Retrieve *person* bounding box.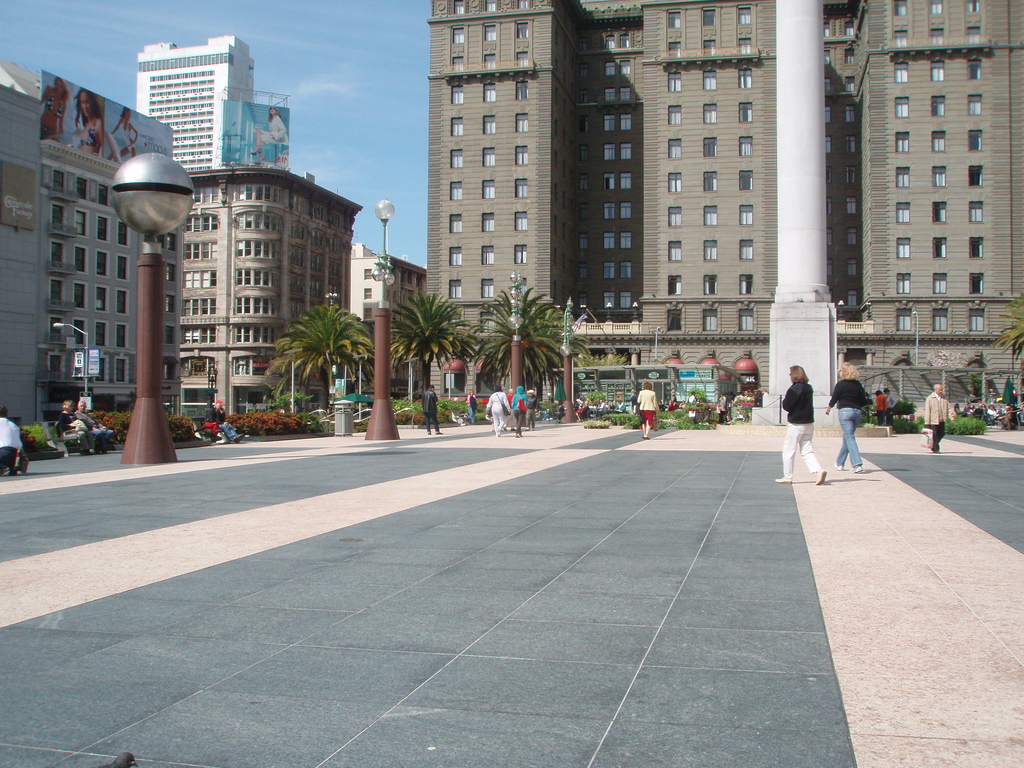
Bounding box: (485,384,509,440).
